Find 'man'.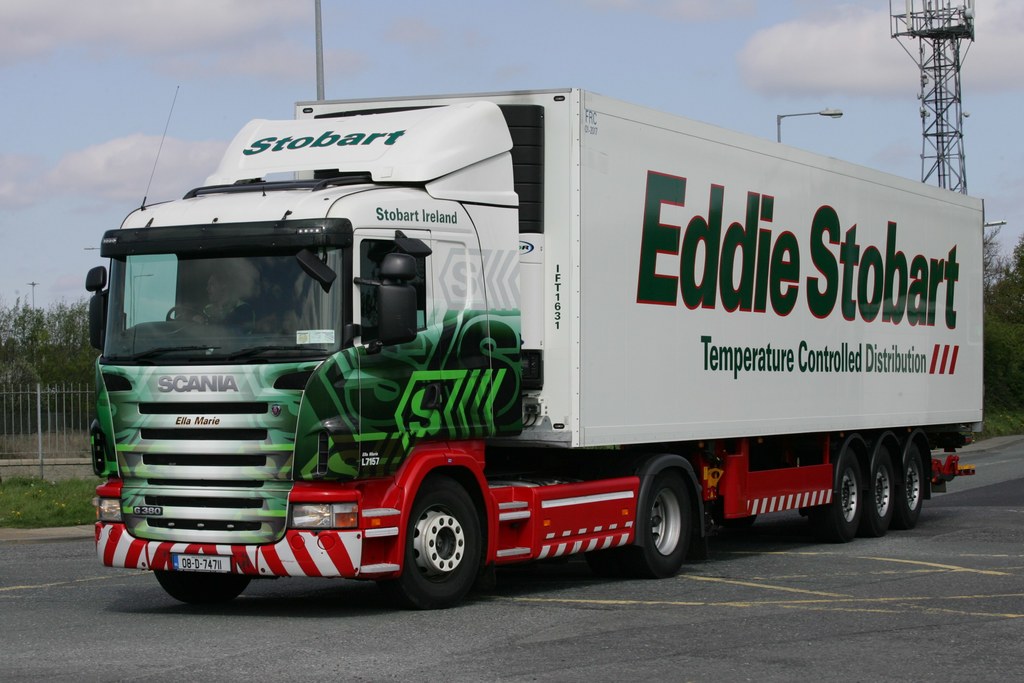
191,272,262,342.
